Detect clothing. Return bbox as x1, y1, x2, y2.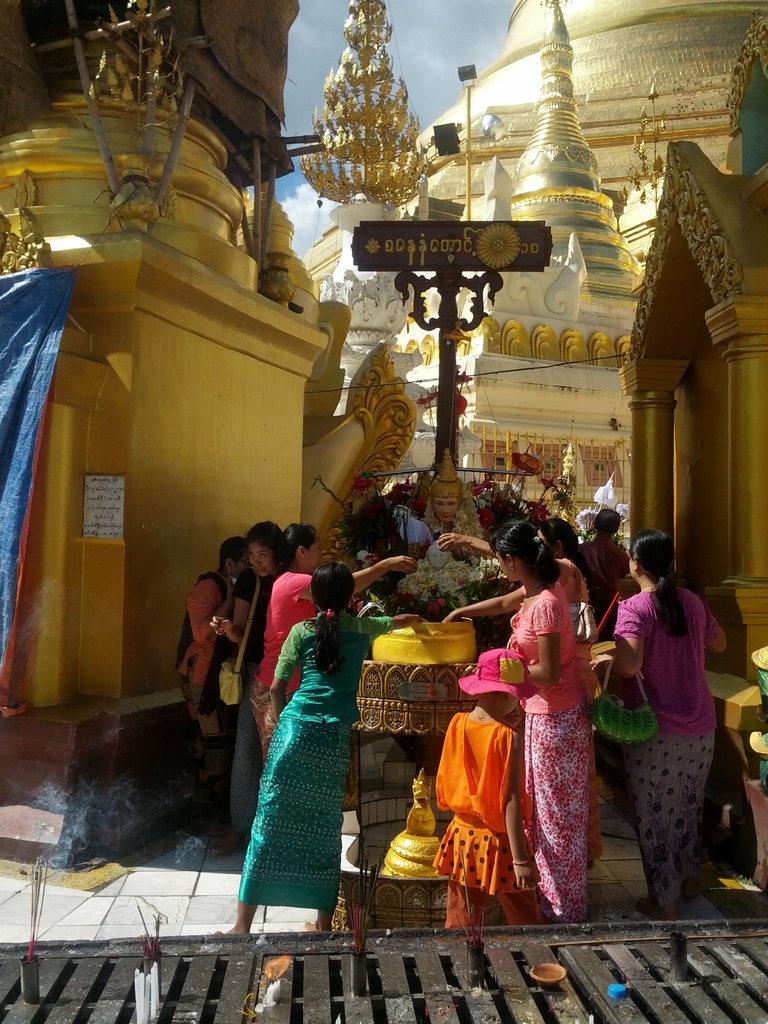
492, 564, 614, 922.
